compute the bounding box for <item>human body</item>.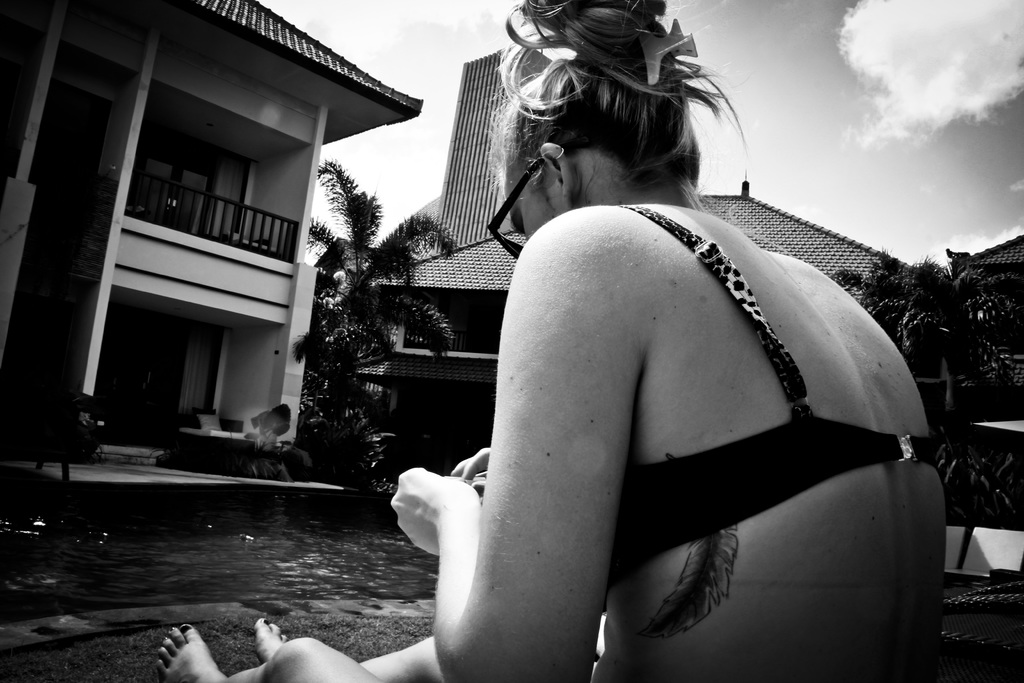
crop(386, 148, 956, 650).
